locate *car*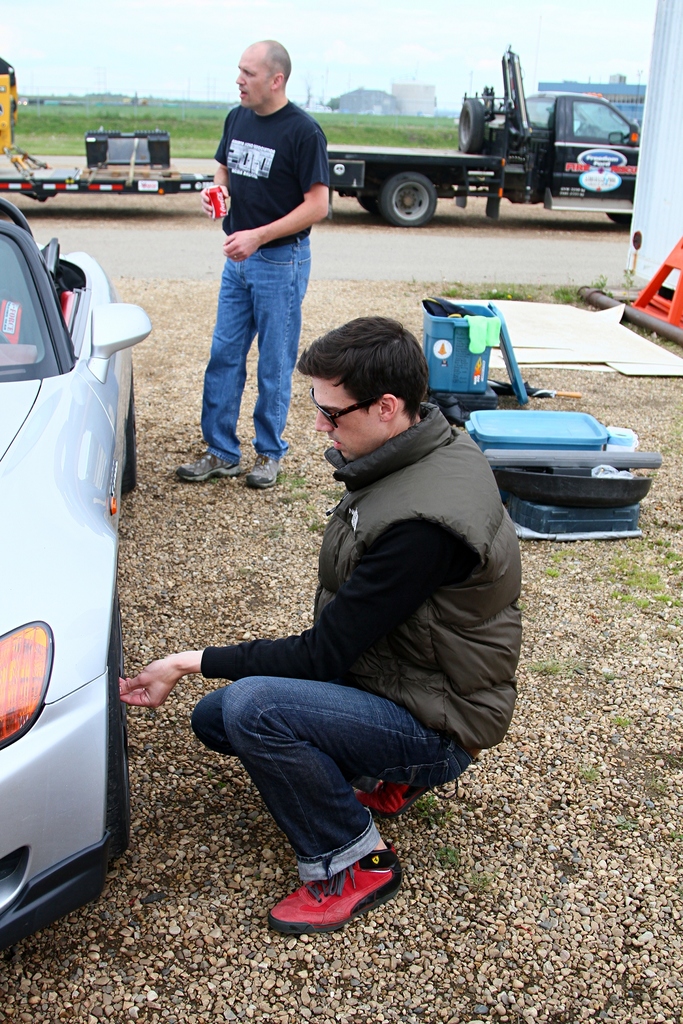
<bbox>9, 179, 148, 973</bbox>
